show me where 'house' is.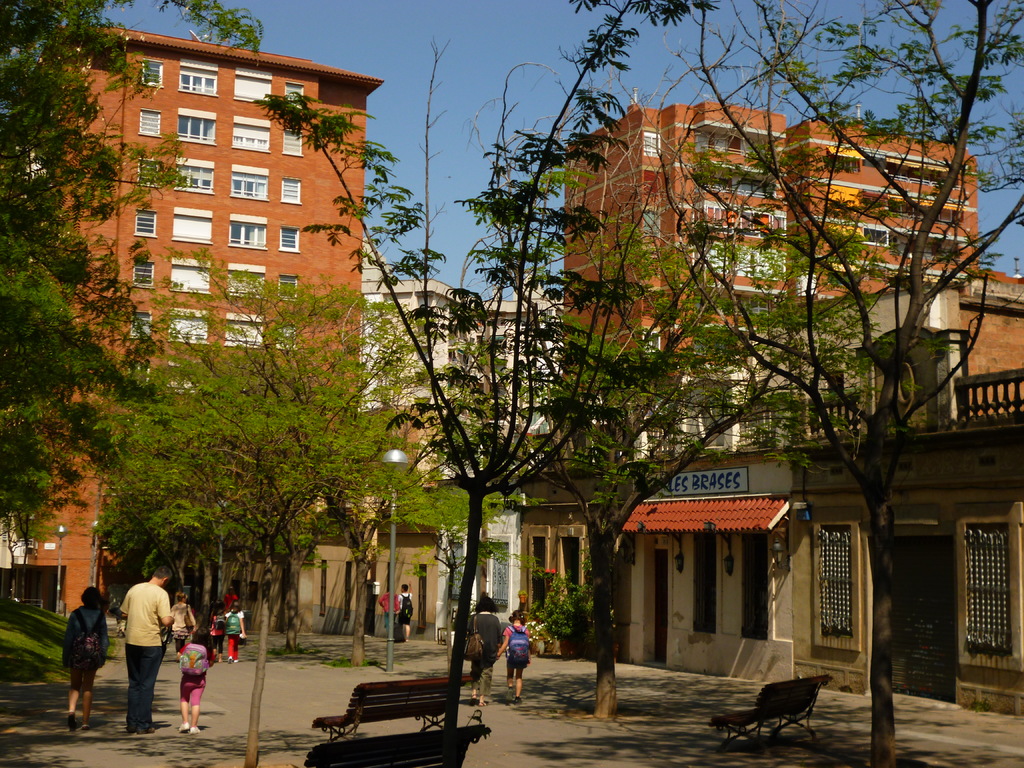
'house' is at rect(792, 118, 979, 412).
